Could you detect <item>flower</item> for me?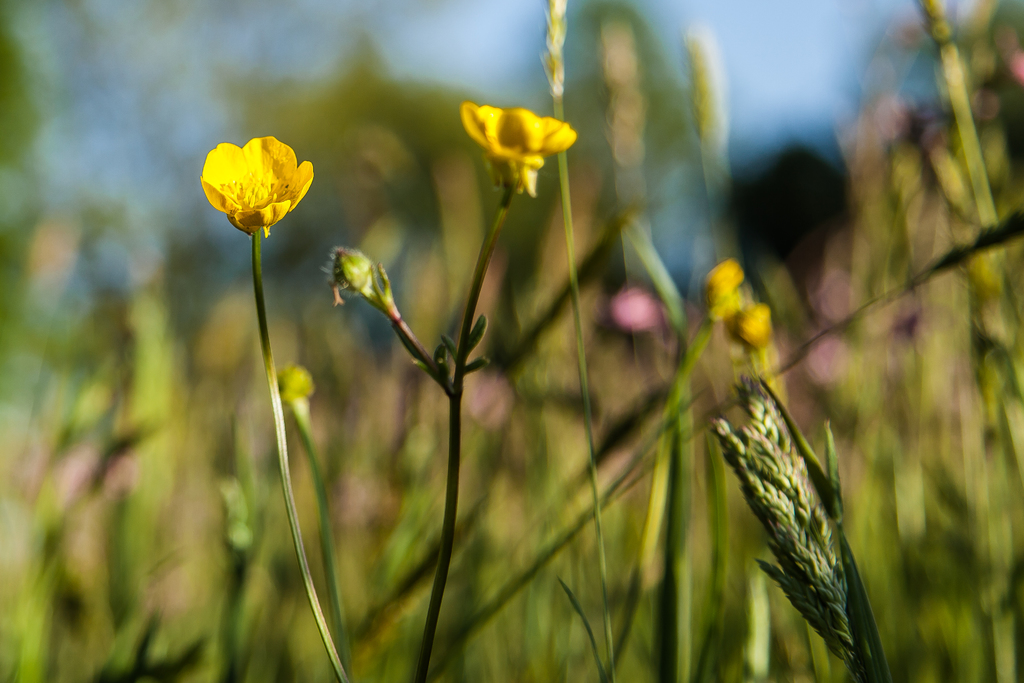
Detection result: 466/102/576/186.
